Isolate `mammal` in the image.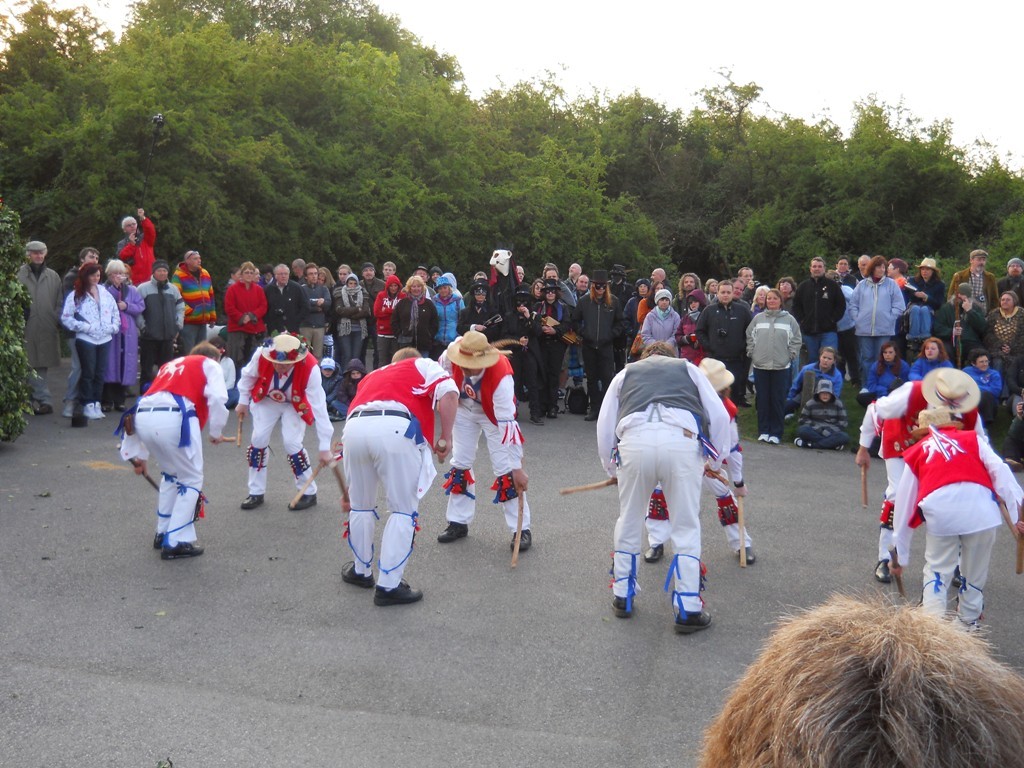
Isolated region: (340,344,461,605).
